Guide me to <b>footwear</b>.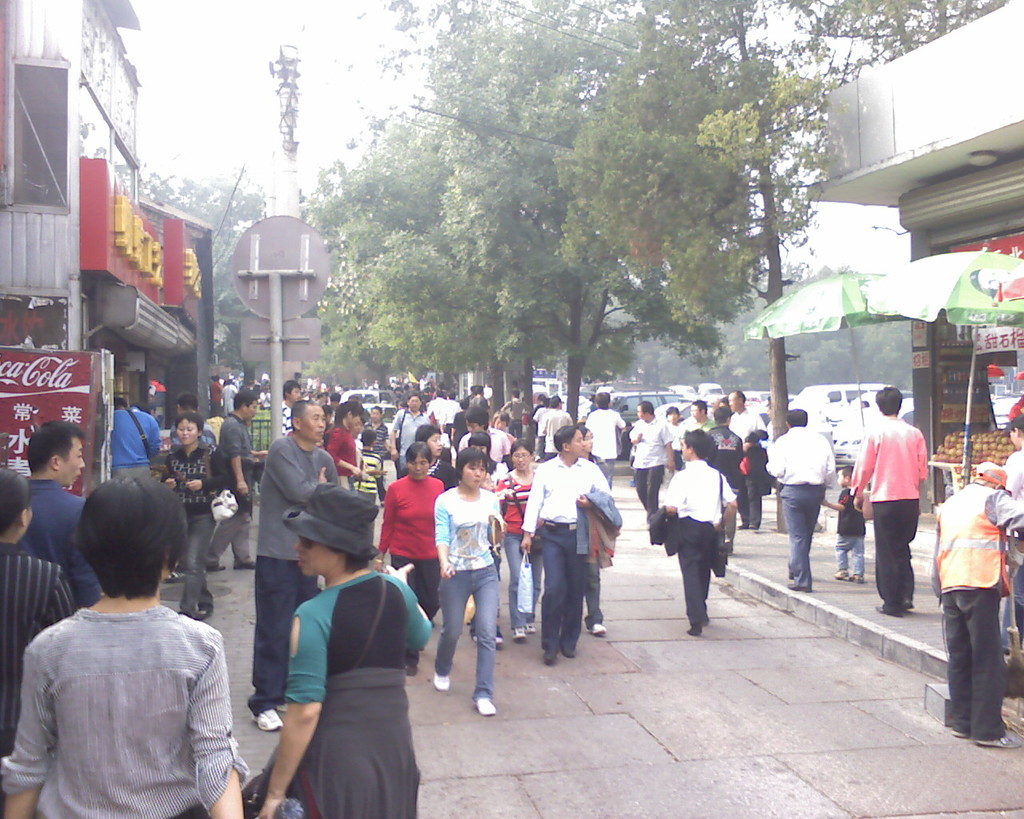
Guidance: bbox=[209, 563, 229, 571].
